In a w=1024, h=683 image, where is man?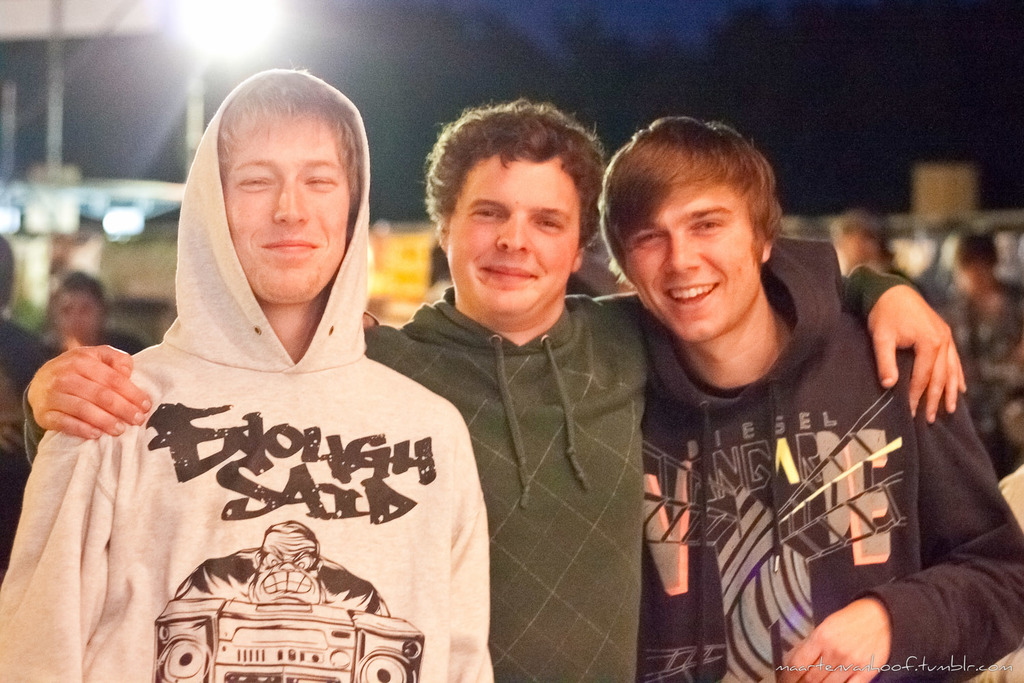
rect(0, 61, 502, 682).
